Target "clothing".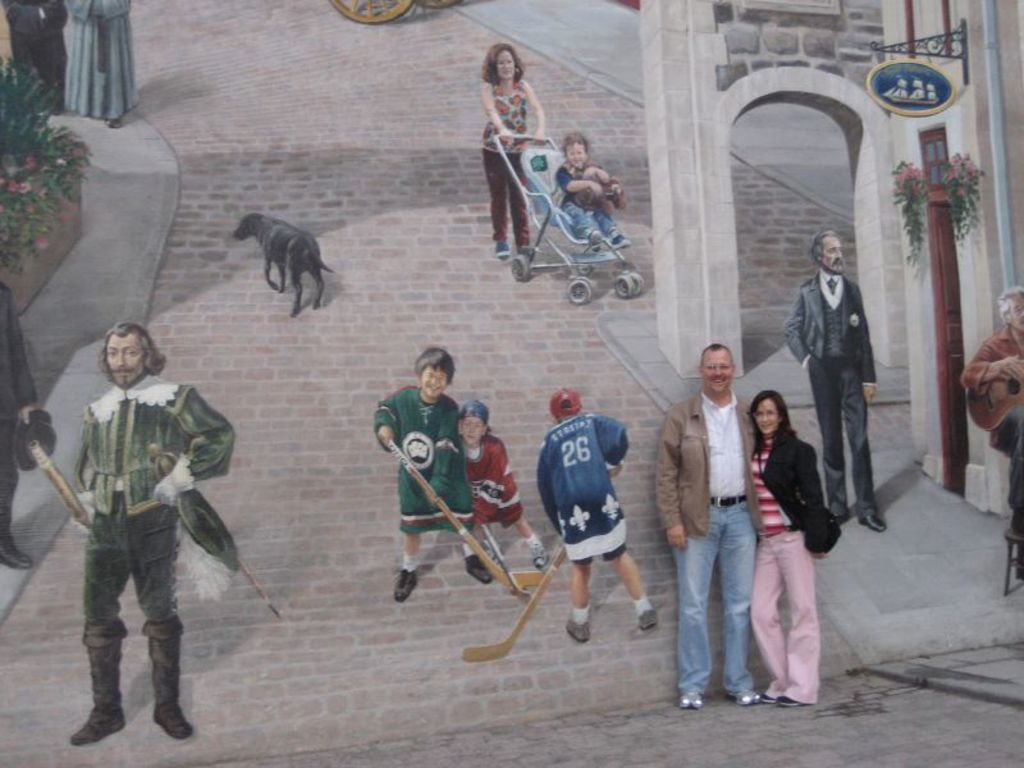
Target region: Rect(46, 323, 215, 708).
